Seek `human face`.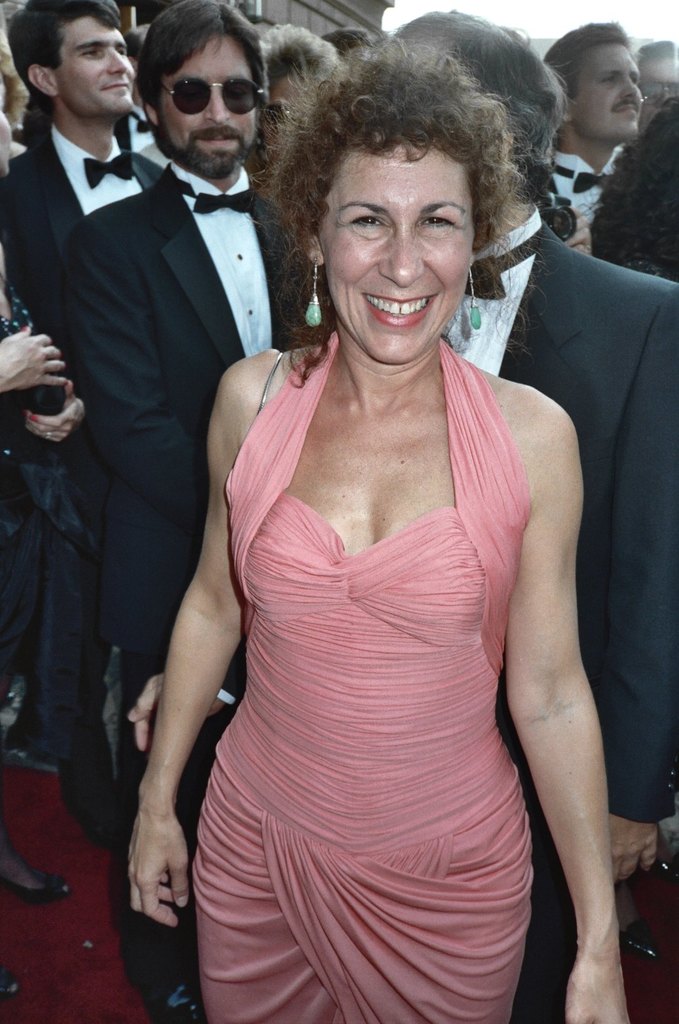
<region>574, 39, 644, 137</region>.
